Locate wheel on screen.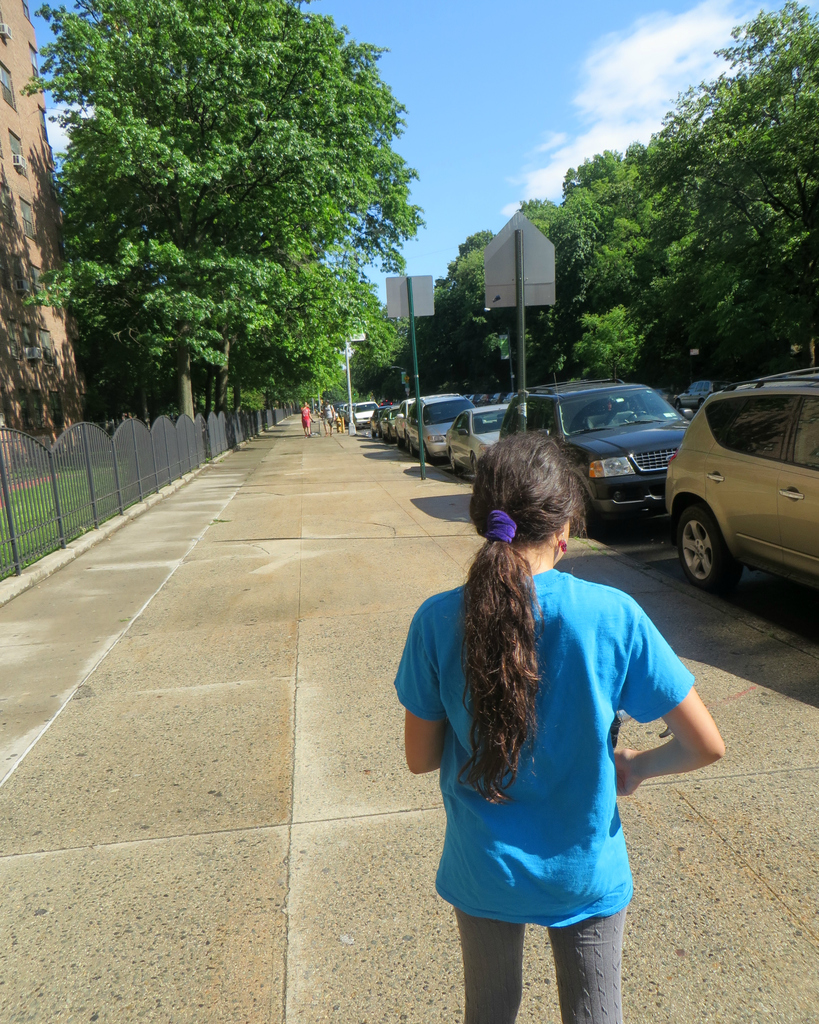
On screen at (397, 436, 403, 449).
